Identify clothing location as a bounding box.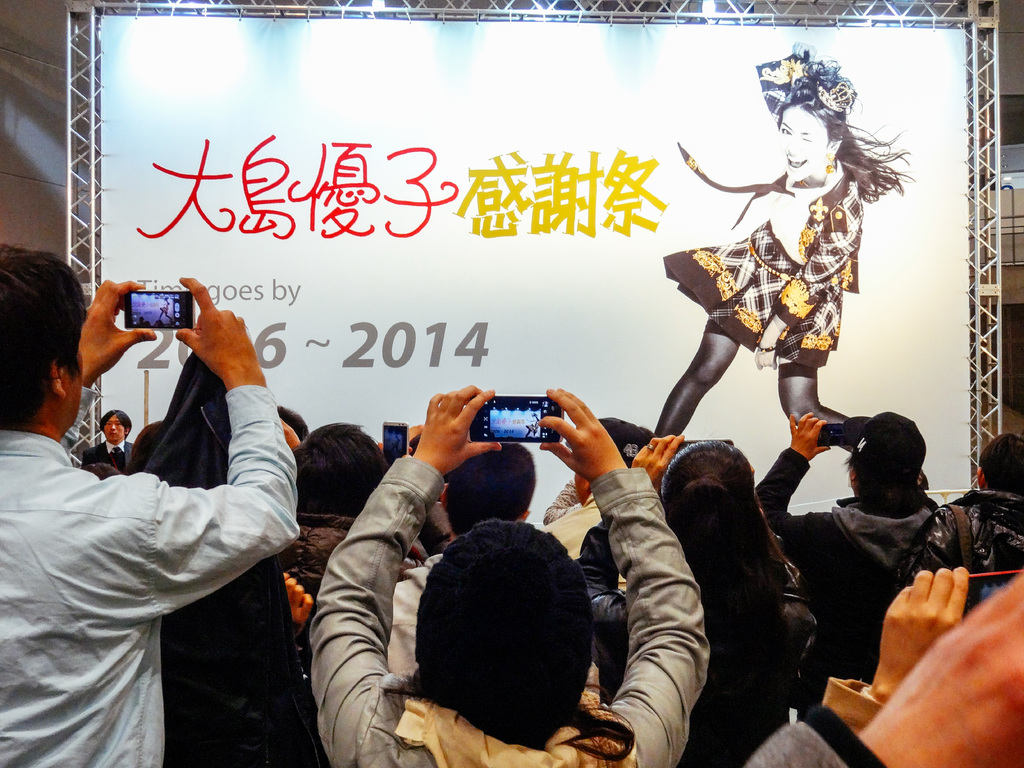
bbox=[758, 439, 938, 689].
